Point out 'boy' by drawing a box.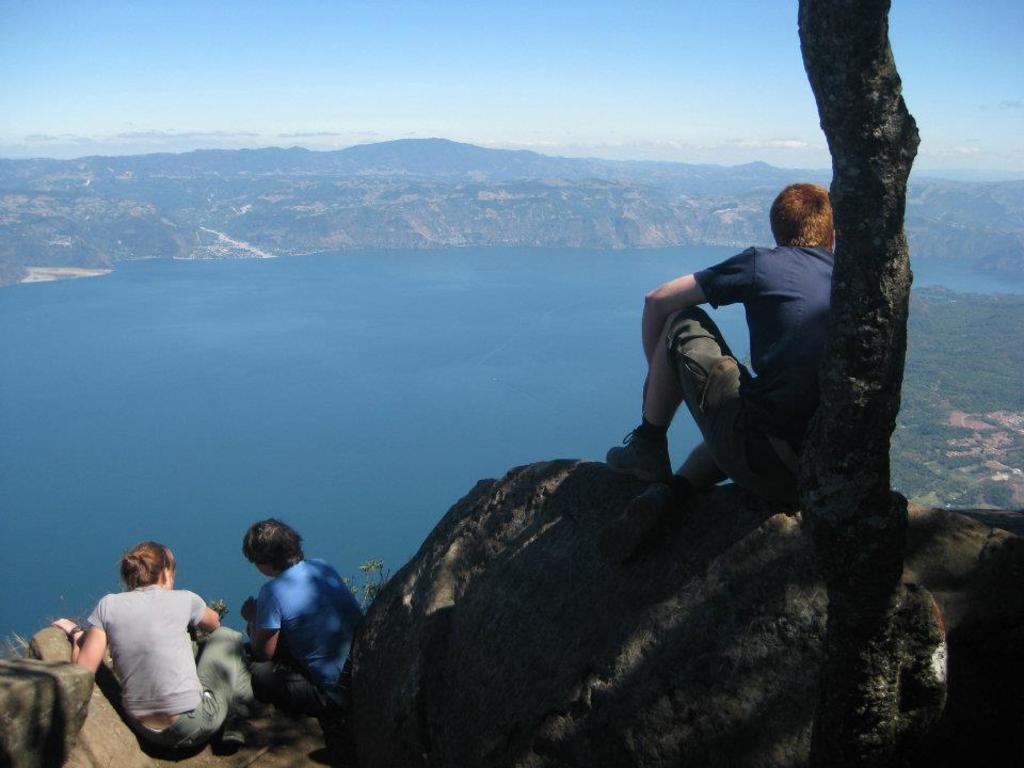
select_region(608, 157, 900, 521).
